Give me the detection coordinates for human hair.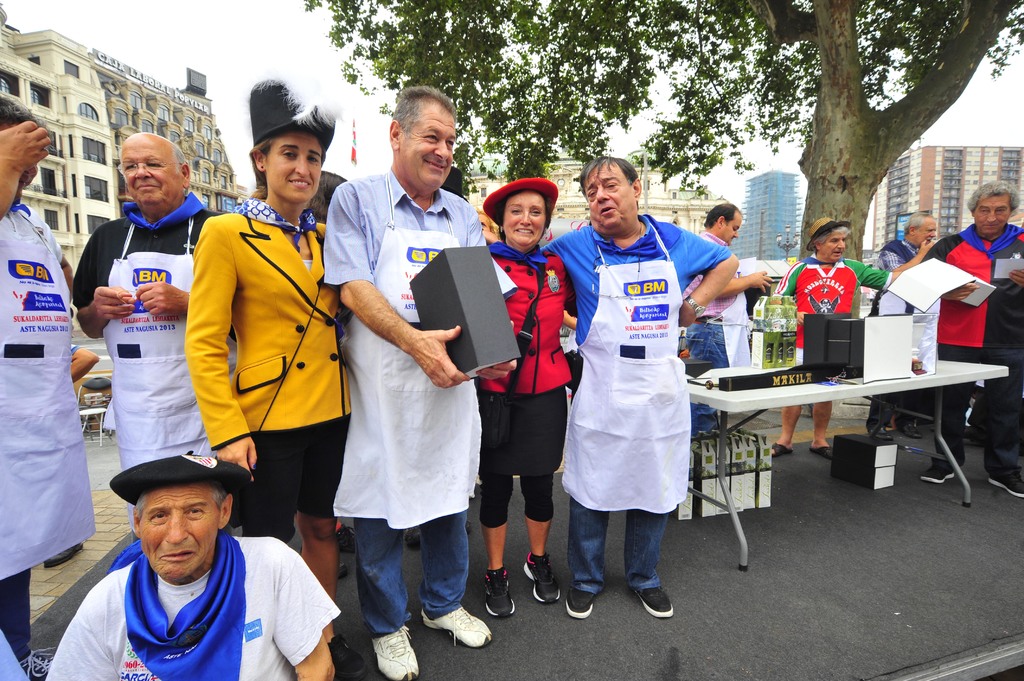
(left=0, top=88, right=49, bottom=164).
